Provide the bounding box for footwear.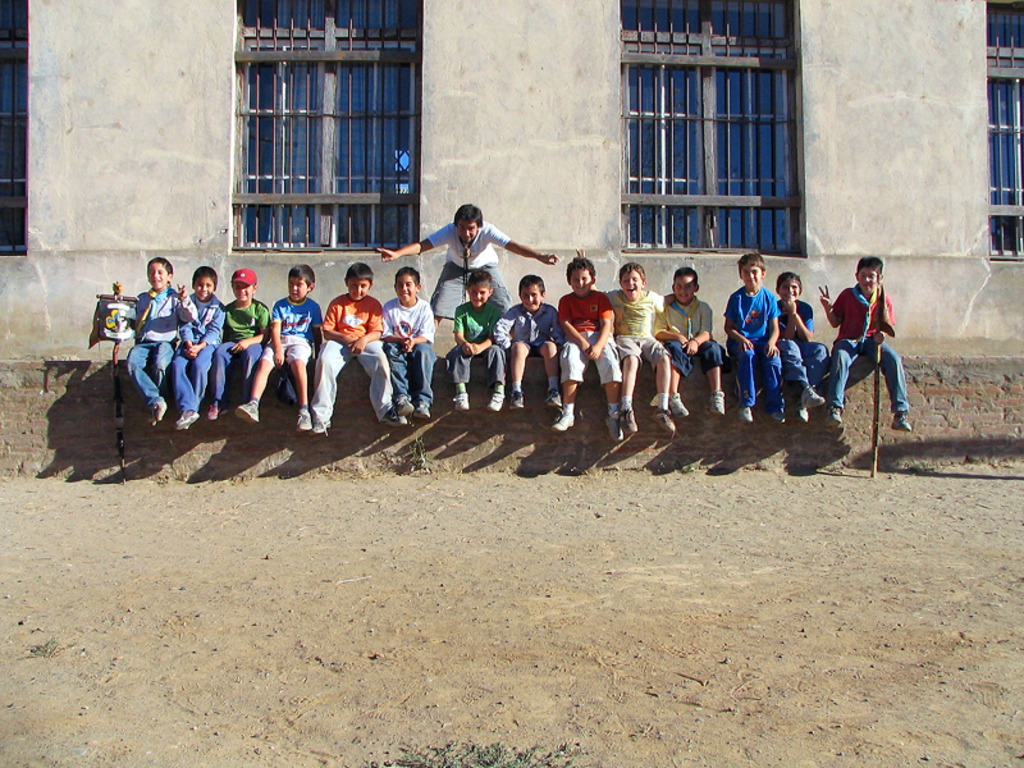
314,417,330,435.
